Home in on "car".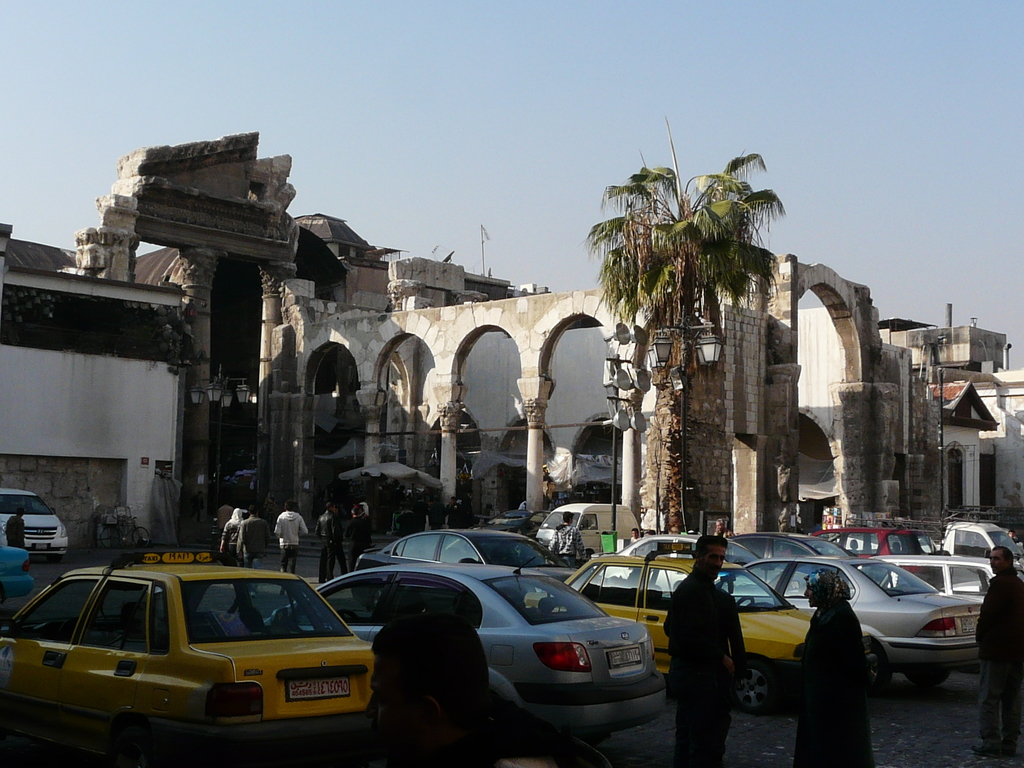
Homed in at <region>262, 564, 663, 762</region>.
